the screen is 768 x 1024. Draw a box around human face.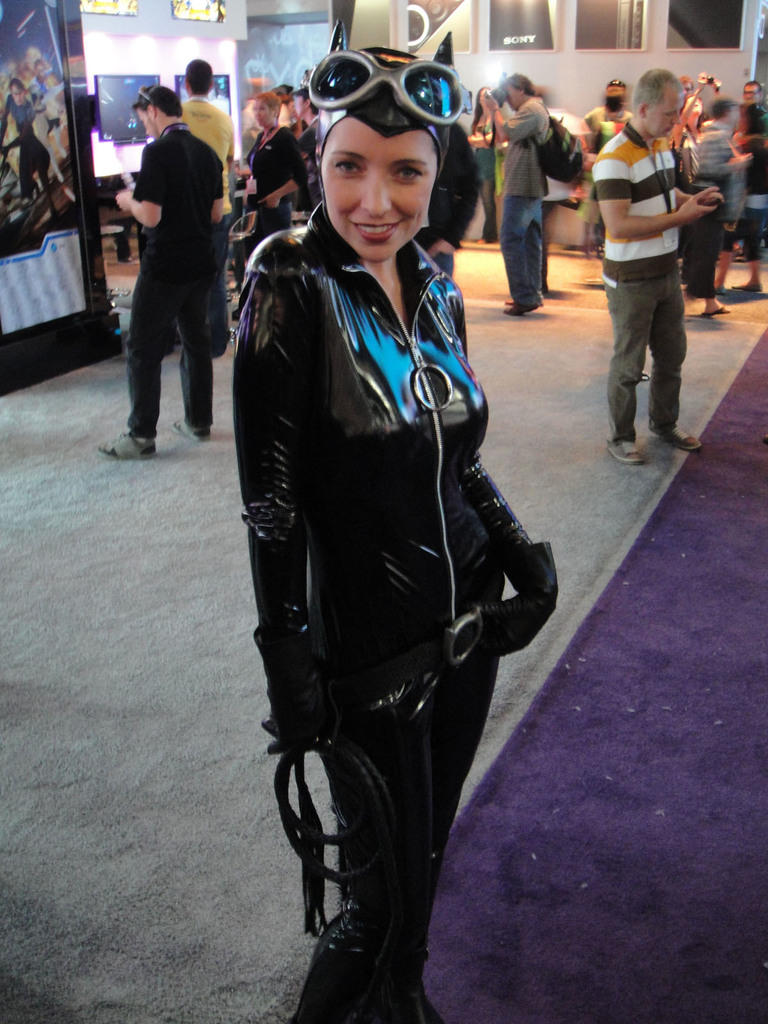
bbox=[252, 100, 271, 127].
